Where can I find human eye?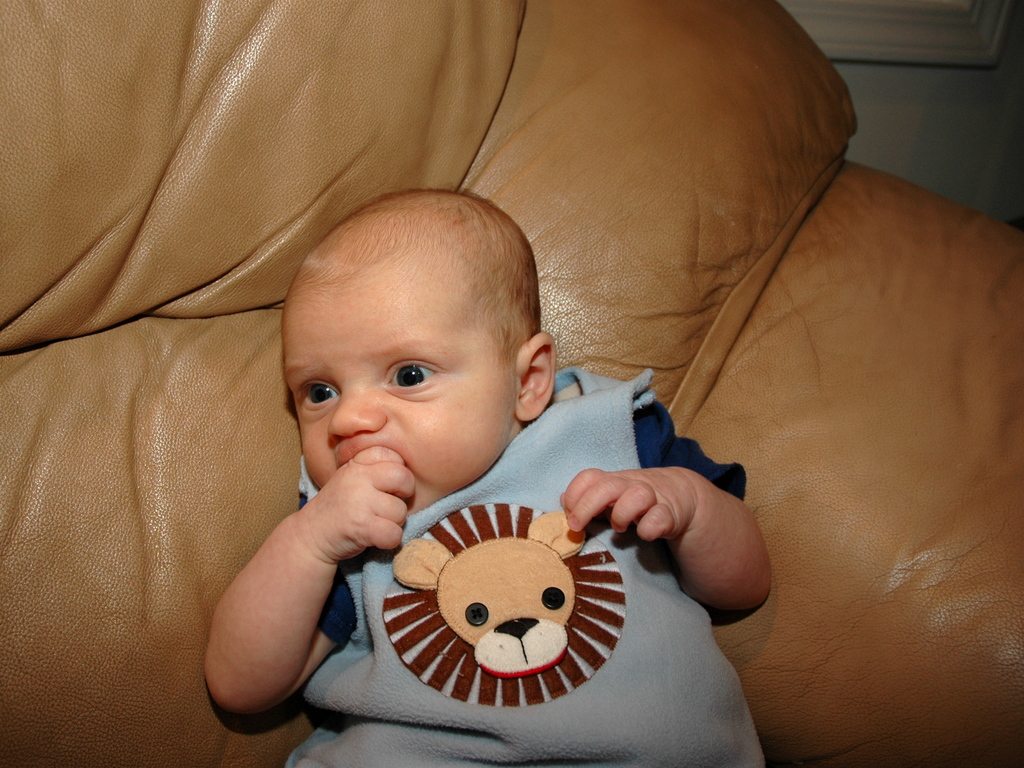
You can find it at 385/357/448/394.
